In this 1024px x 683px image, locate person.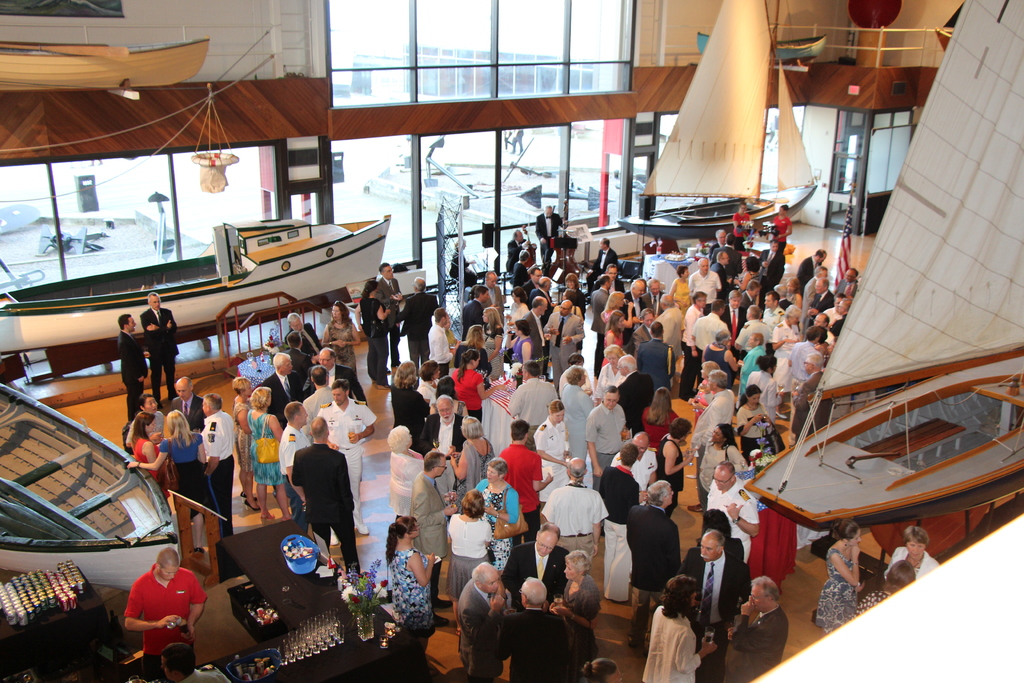
Bounding box: left=122, top=314, right=150, bottom=415.
